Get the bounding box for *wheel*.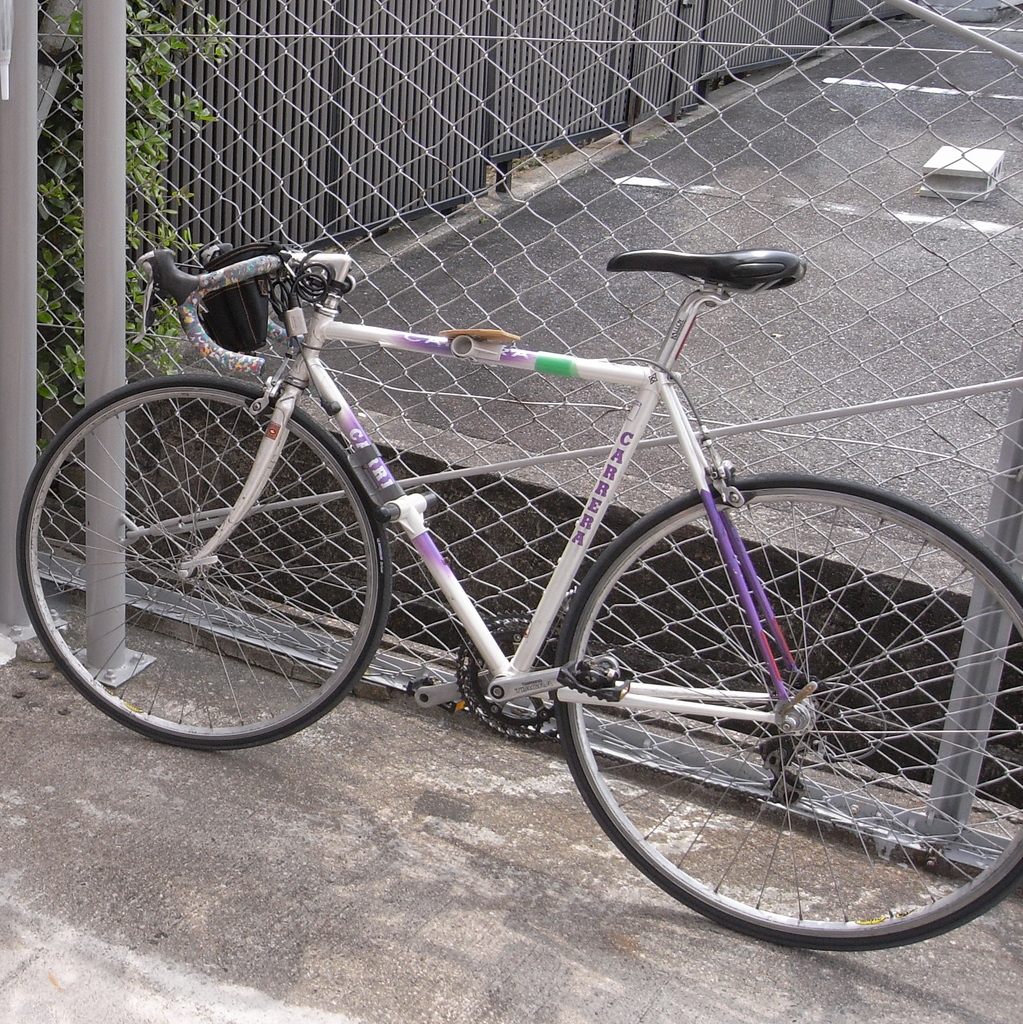
l=451, t=609, r=567, b=744.
